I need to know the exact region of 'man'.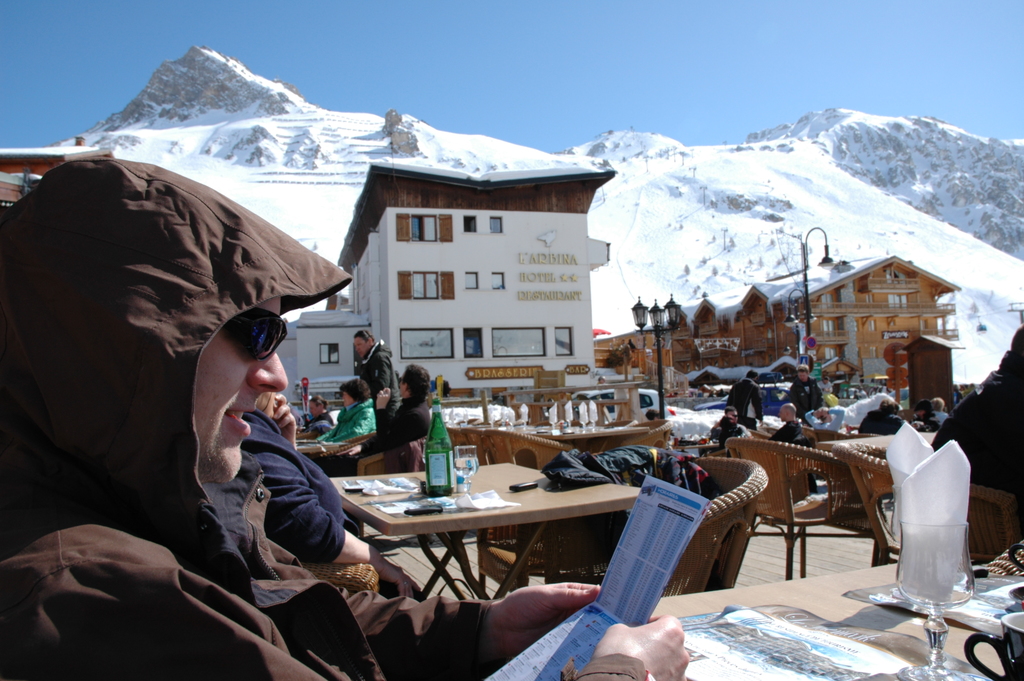
Region: <bbox>298, 393, 337, 435</bbox>.
